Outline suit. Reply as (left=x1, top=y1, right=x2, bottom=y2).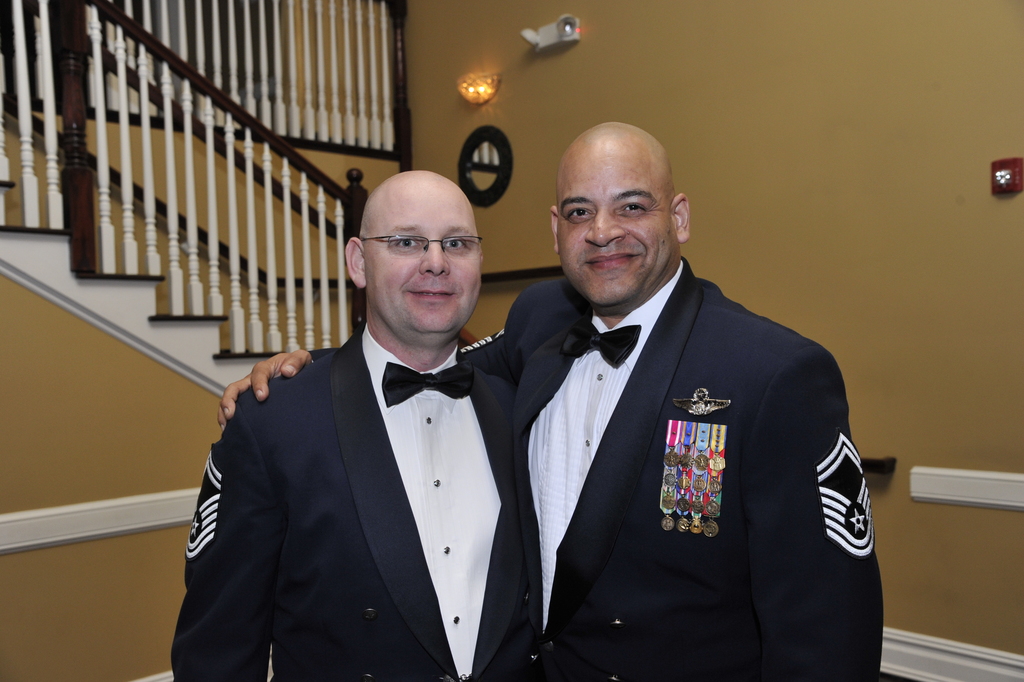
(left=168, top=323, right=516, bottom=681).
